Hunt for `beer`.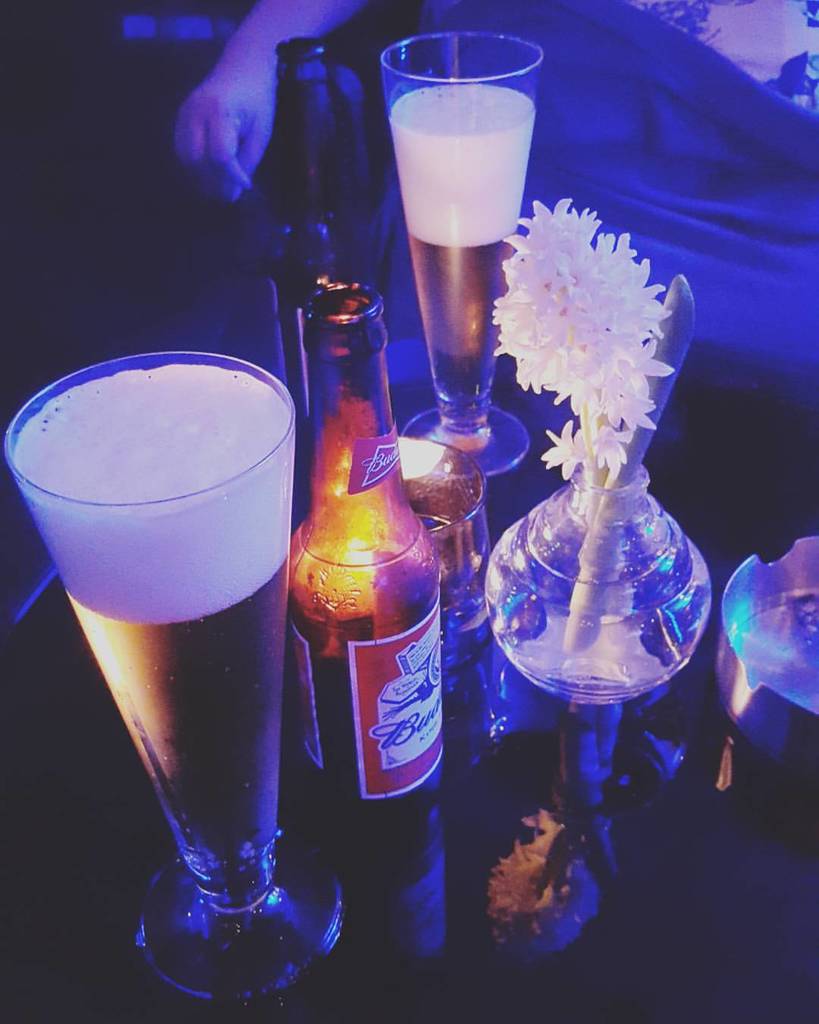
Hunted down at detection(377, 29, 540, 523).
